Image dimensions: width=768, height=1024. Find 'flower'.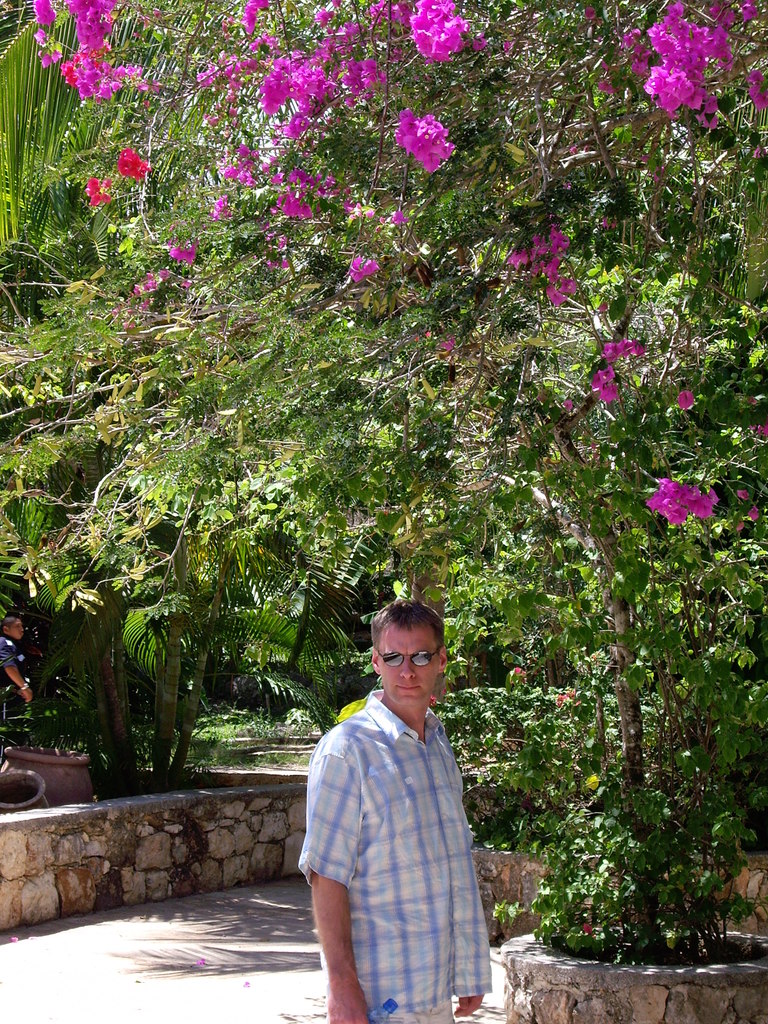
590, 373, 600, 387.
